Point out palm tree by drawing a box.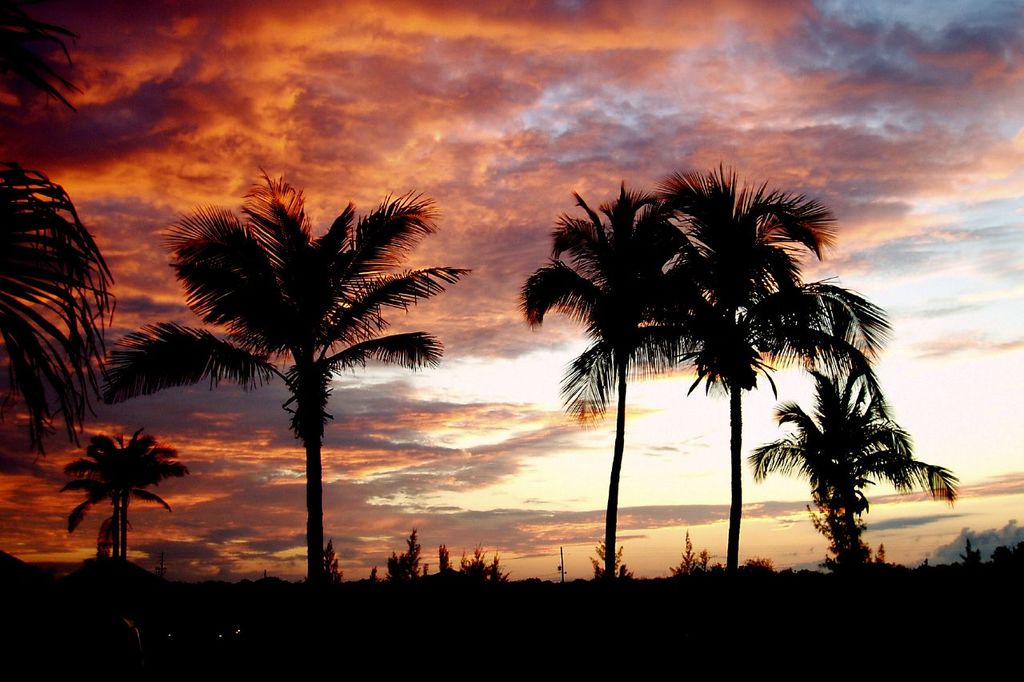
BBox(662, 169, 885, 572).
